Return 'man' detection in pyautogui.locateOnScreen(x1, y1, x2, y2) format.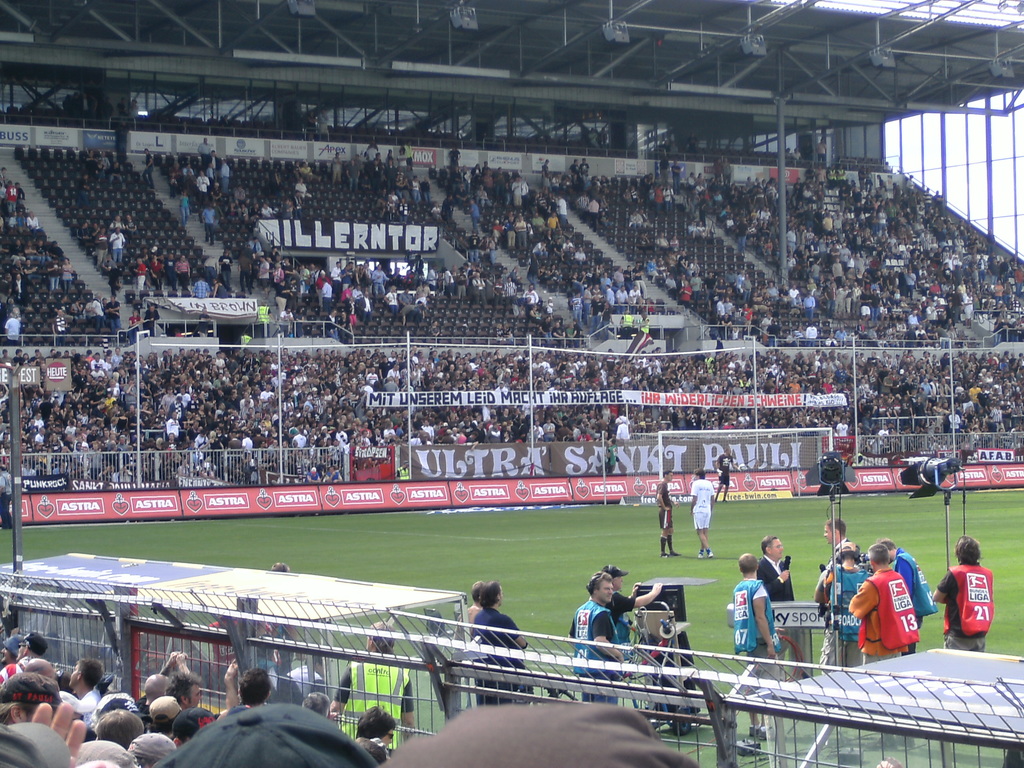
pyautogui.locateOnScreen(164, 250, 177, 291).
